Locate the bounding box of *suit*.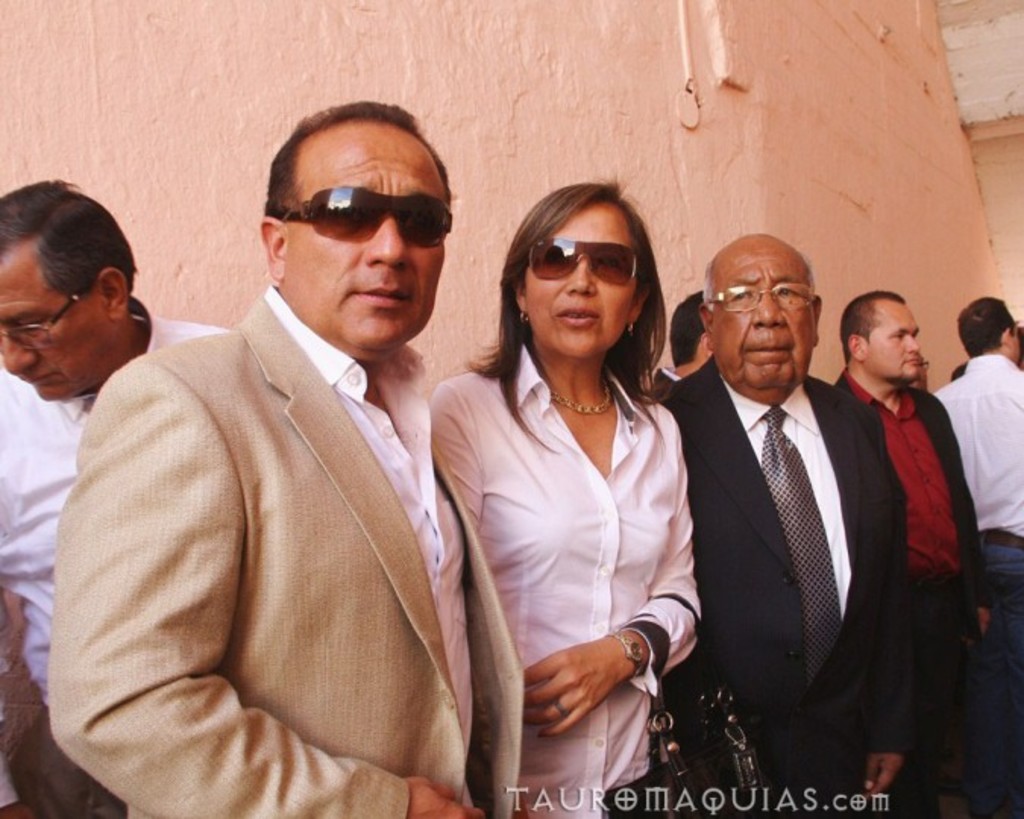
Bounding box: x1=655 y1=352 x2=901 y2=817.
